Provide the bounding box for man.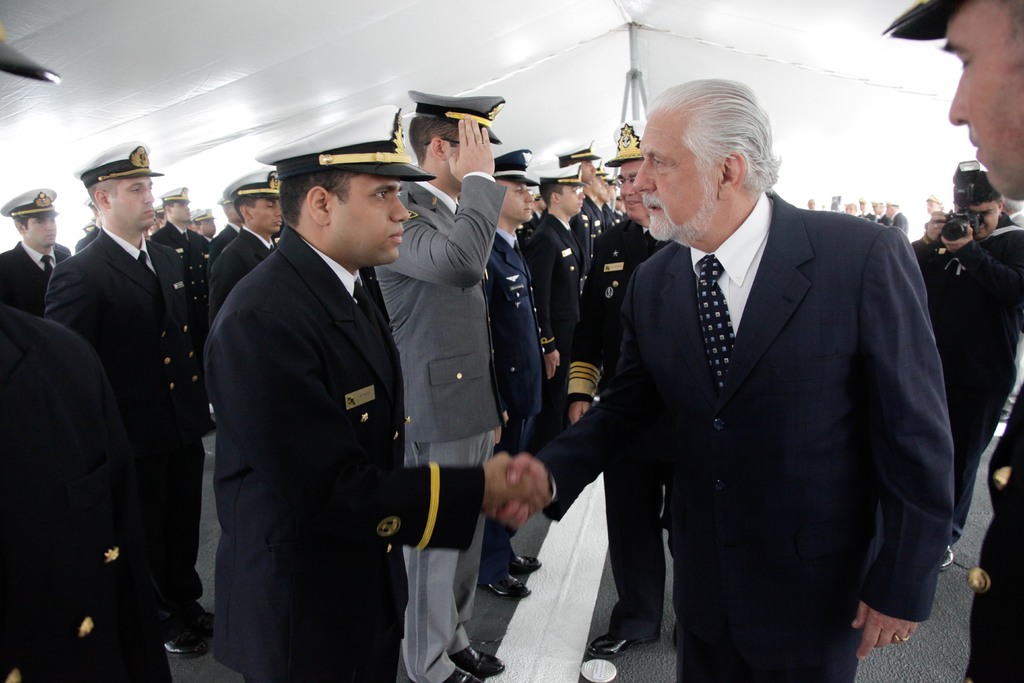
x1=210 y1=188 x2=245 y2=266.
